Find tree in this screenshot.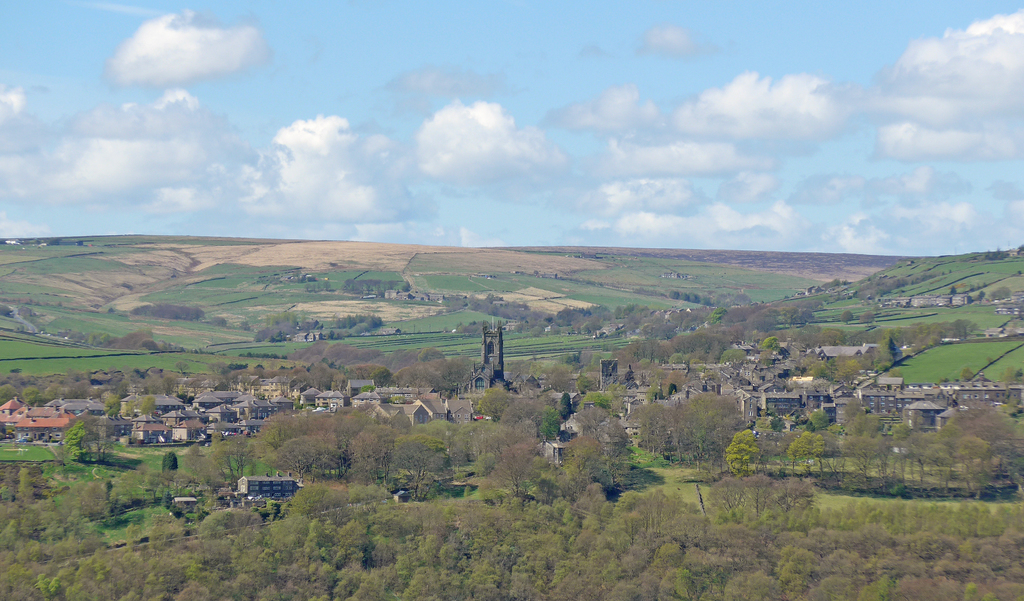
The bounding box for tree is region(138, 392, 166, 419).
